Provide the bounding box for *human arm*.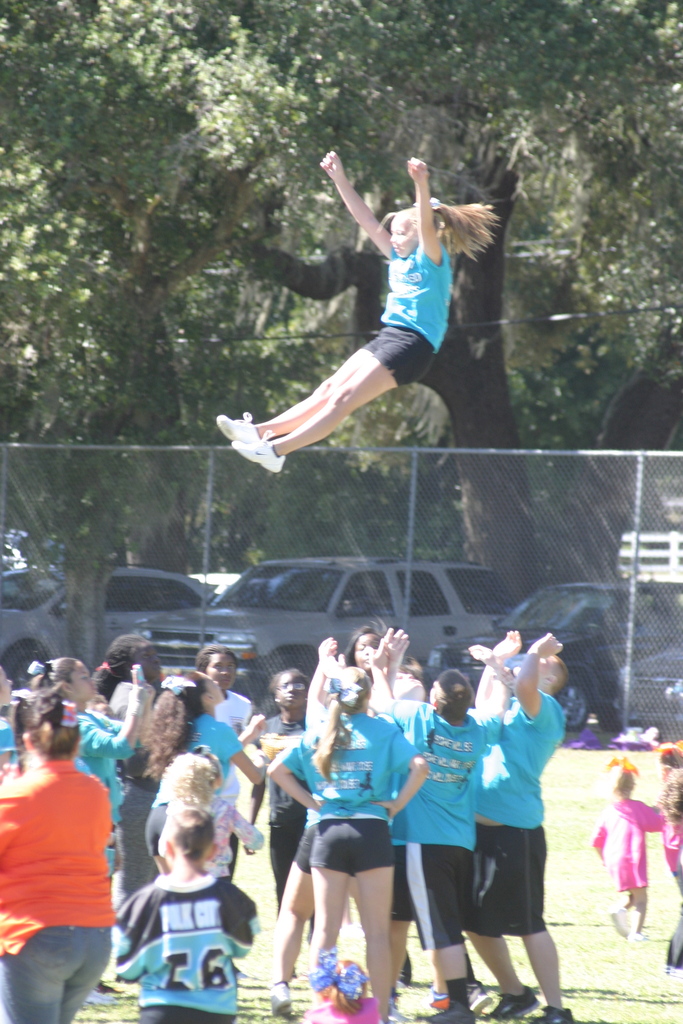
detection(76, 676, 141, 758).
